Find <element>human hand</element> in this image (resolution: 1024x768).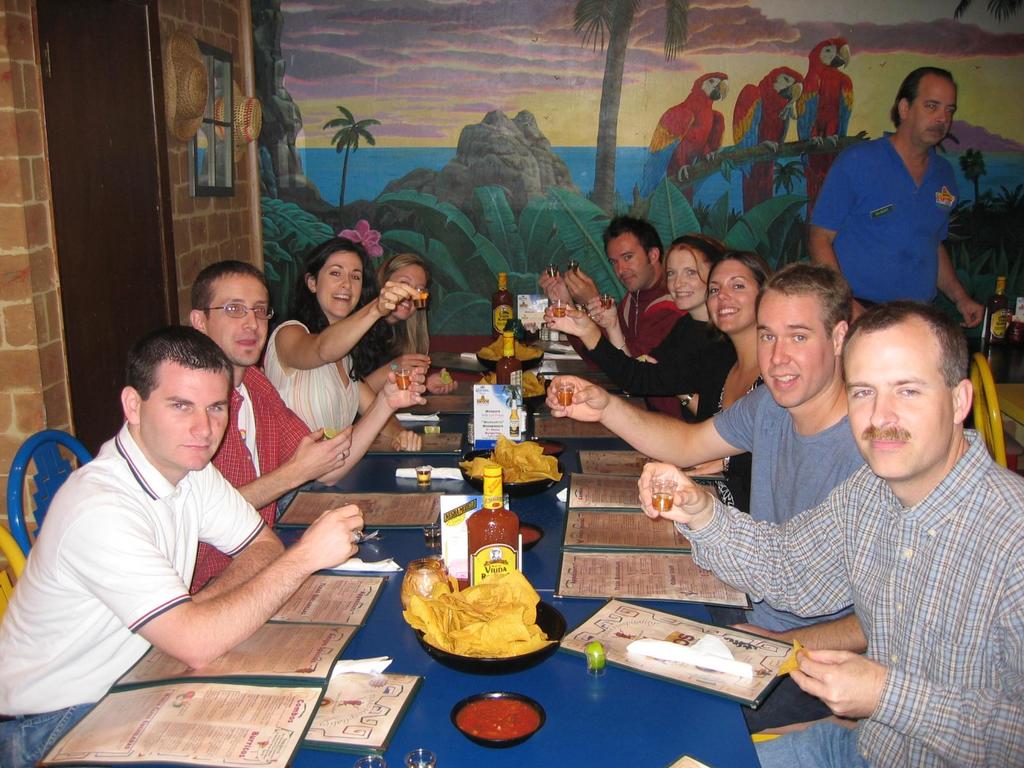
957 300 986 331.
